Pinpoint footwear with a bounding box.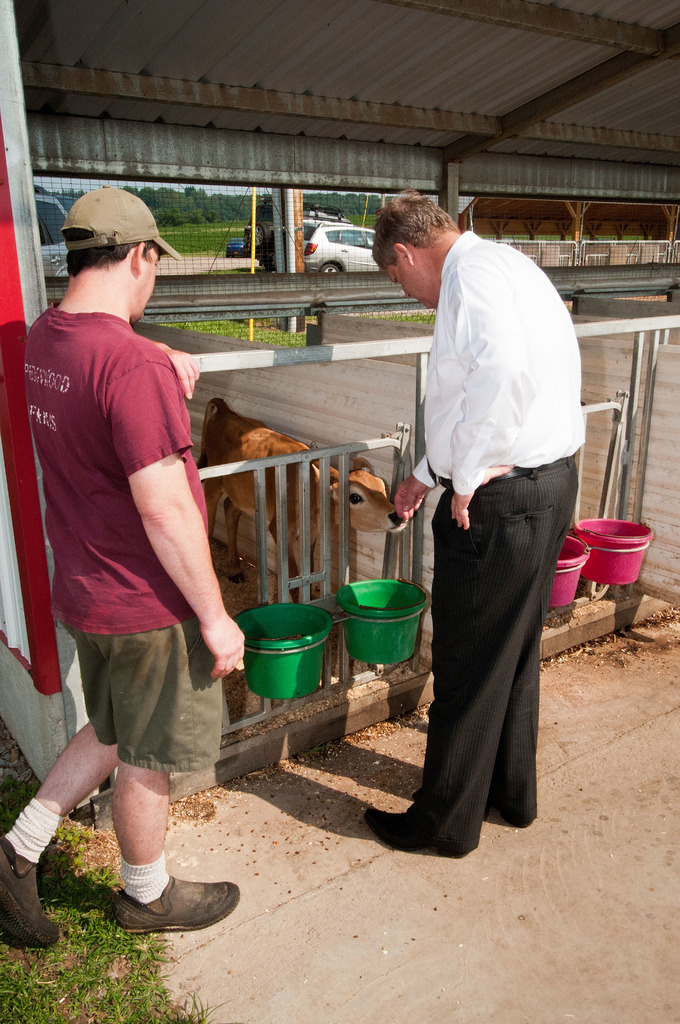
select_region(354, 810, 431, 854).
